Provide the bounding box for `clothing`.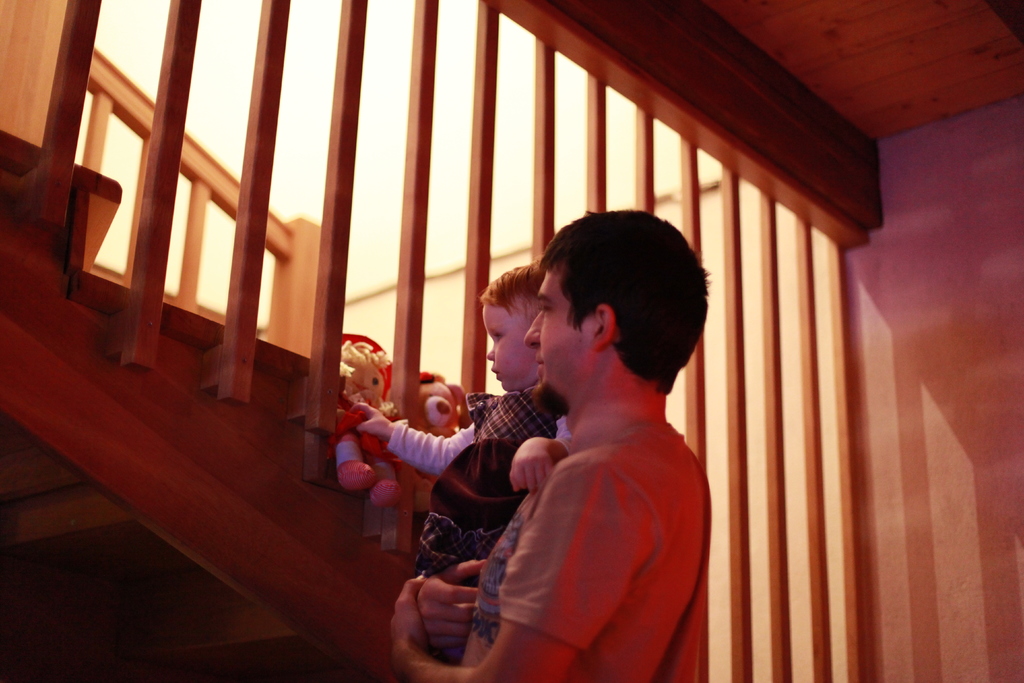
{"x1": 434, "y1": 418, "x2": 710, "y2": 682}.
